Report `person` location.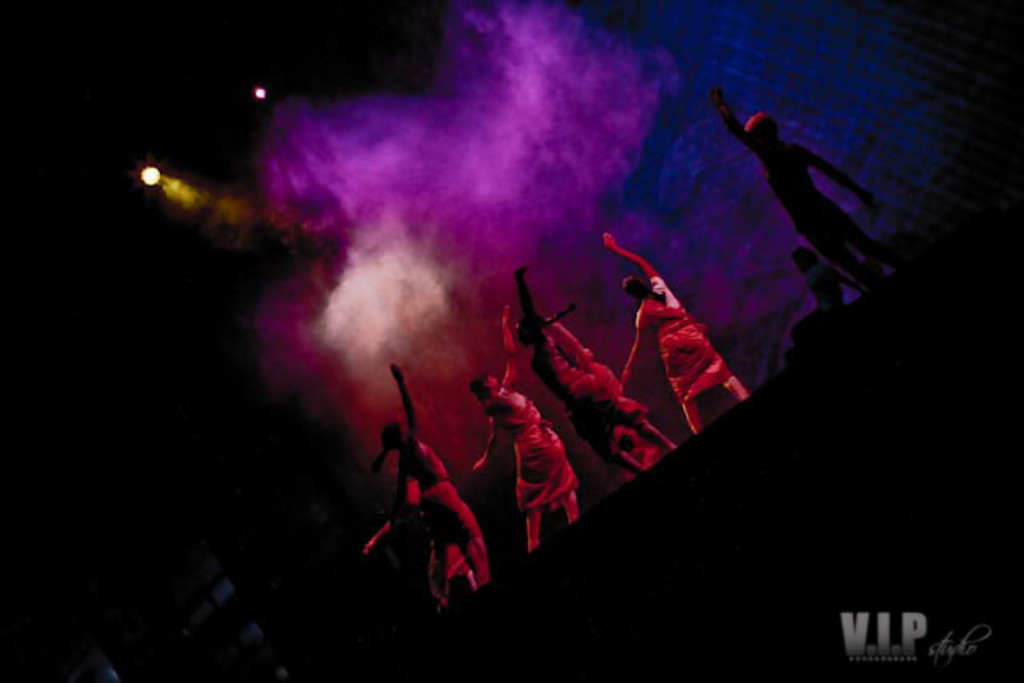
Report: x1=600 y1=234 x2=747 y2=437.
